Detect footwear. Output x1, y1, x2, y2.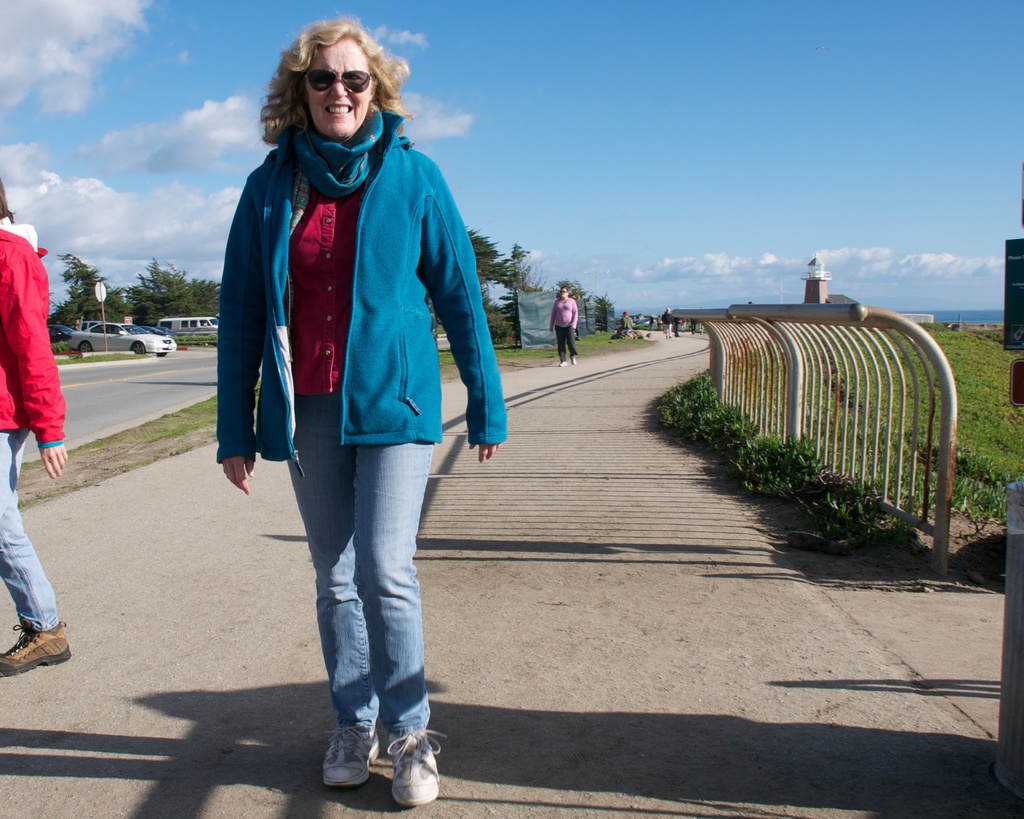
560, 361, 567, 365.
